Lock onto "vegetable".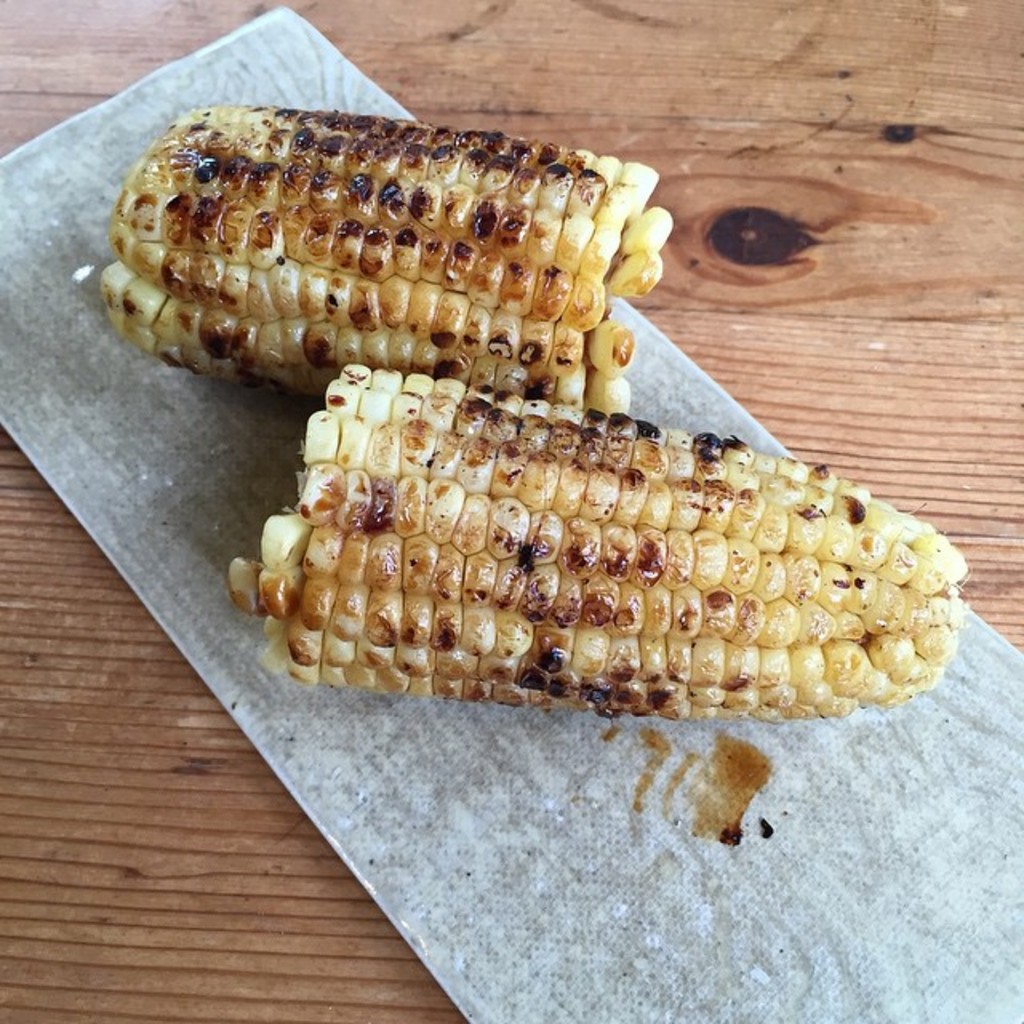
Locked: pyautogui.locateOnScreen(230, 358, 976, 730).
